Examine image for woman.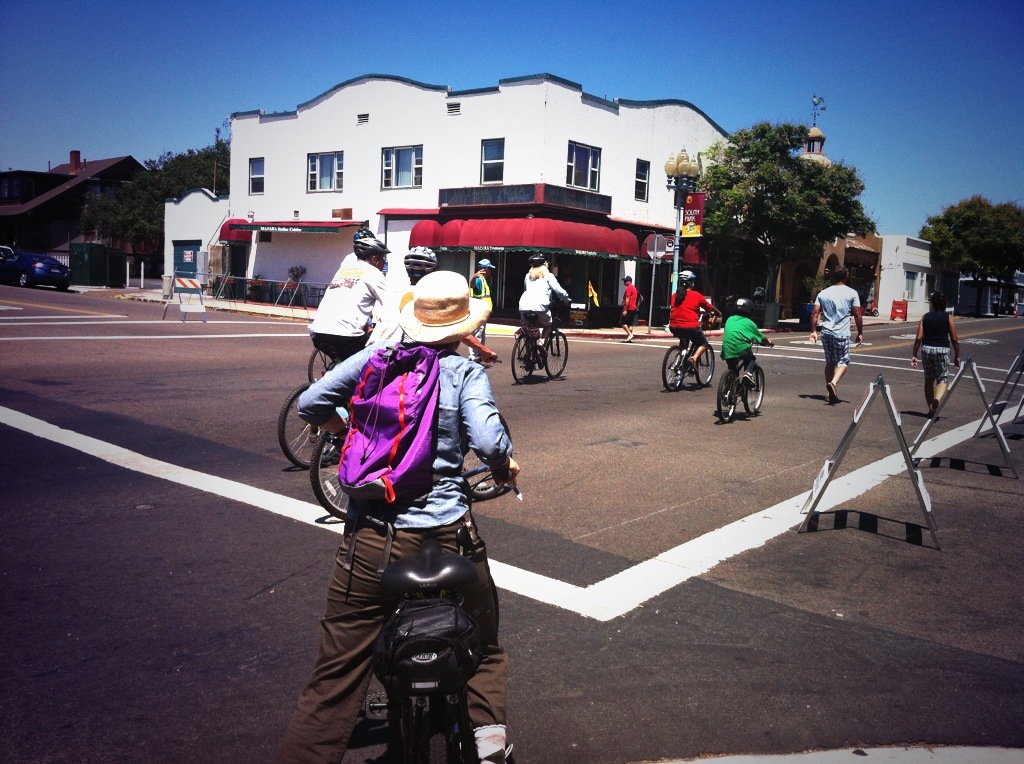
Examination result: 517/257/573/370.
